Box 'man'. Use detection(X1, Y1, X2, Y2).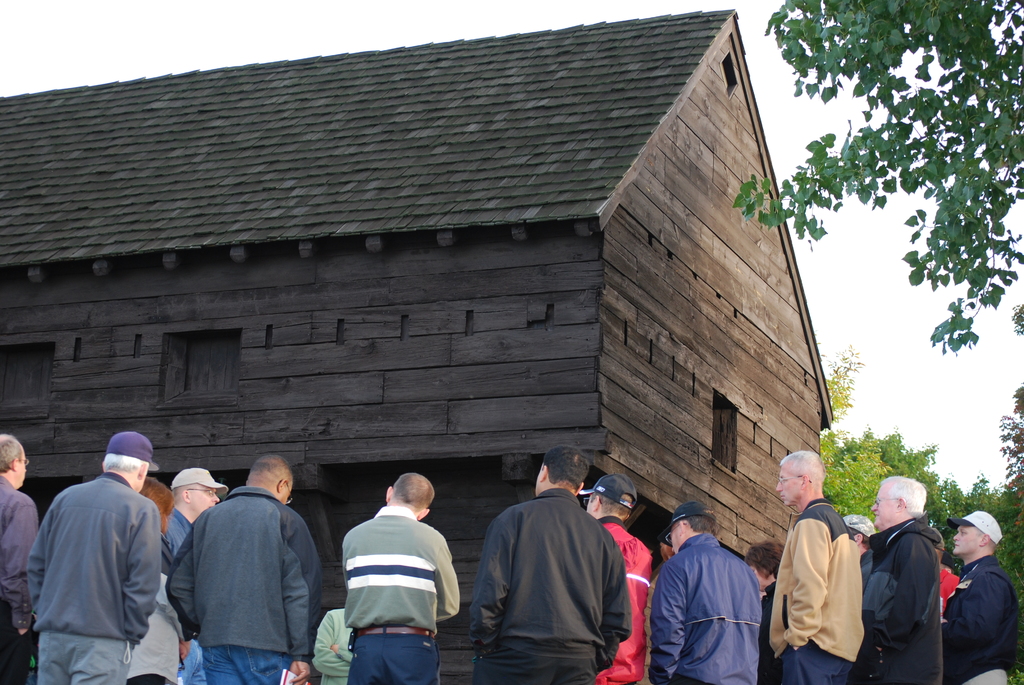
detection(840, 512, 875, 555).
